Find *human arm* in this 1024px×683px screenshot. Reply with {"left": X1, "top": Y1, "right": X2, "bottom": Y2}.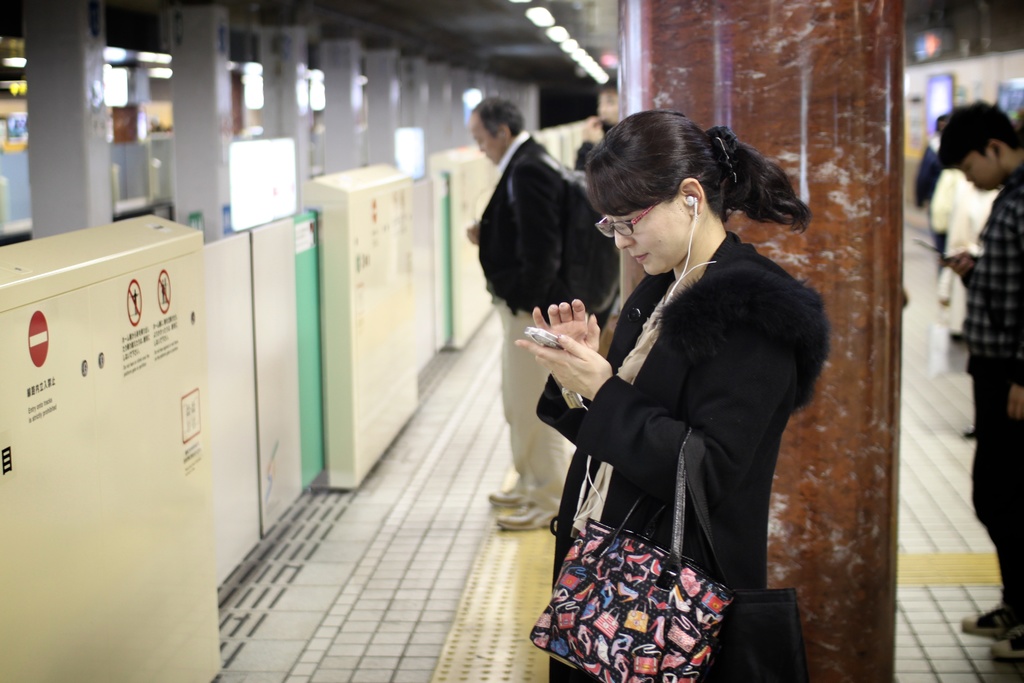
{"left": 514, "top": 282, "right": 788, "bottom": 513}.
